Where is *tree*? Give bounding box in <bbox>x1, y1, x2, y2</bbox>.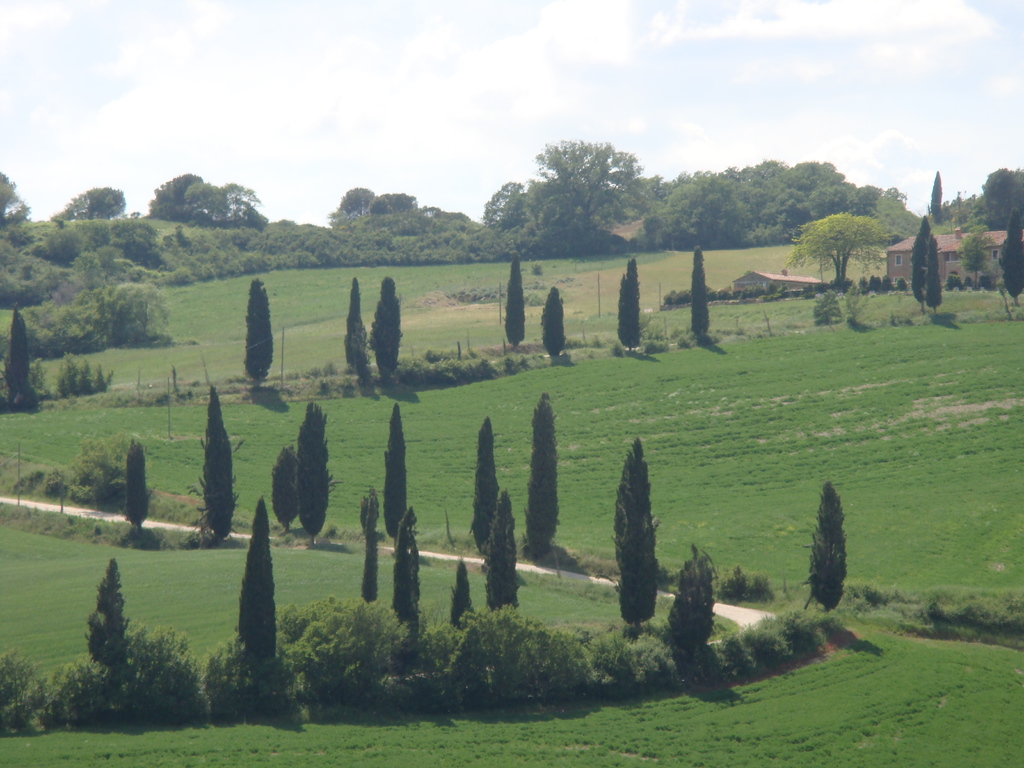
<bbox>614, 445, 659, 627</bbox>.
